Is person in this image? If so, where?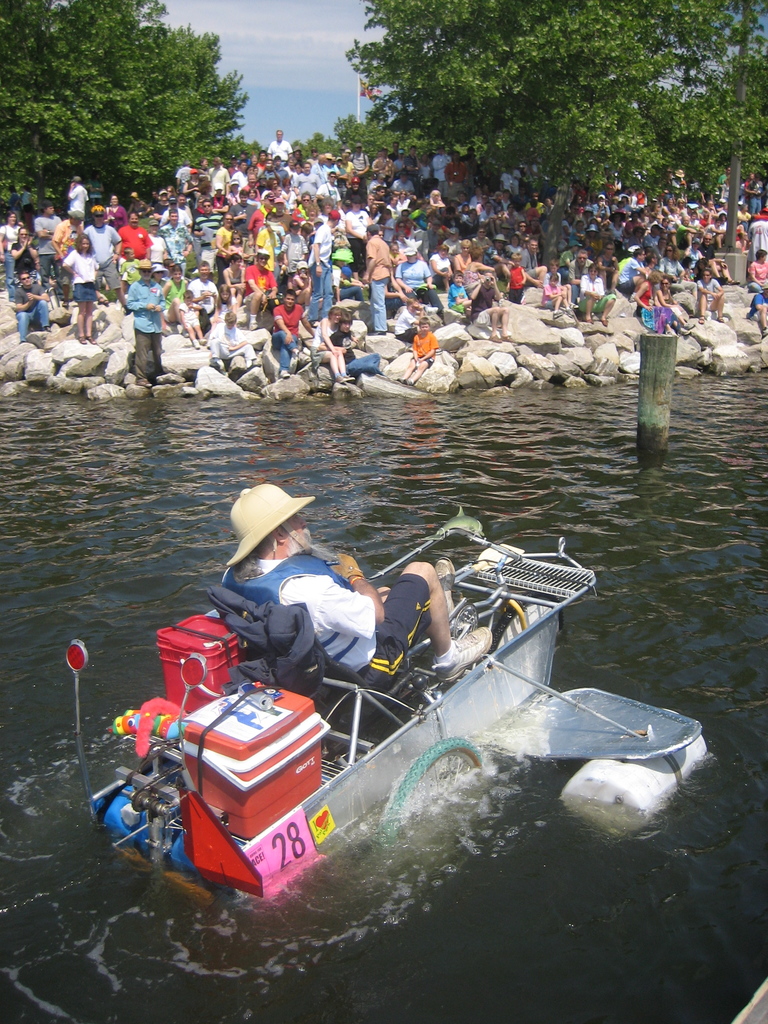
Yes, at x1=426 y1=239 x2=447 y2=280.
